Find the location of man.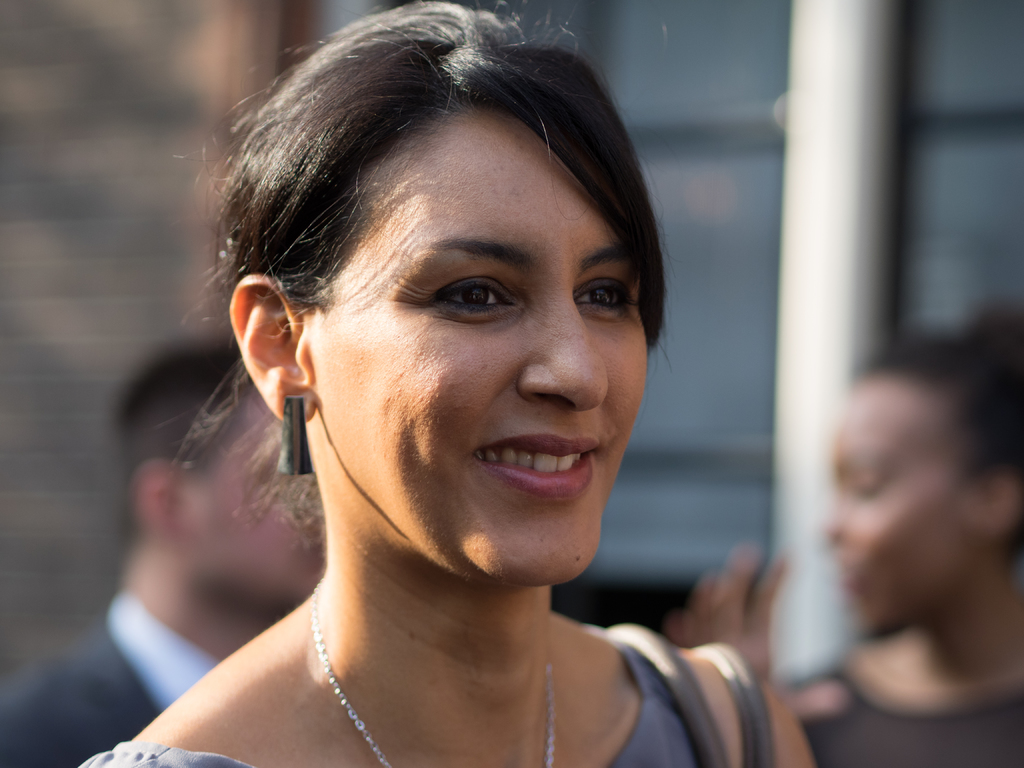
Location: <box>0,339,331,765</box>.
